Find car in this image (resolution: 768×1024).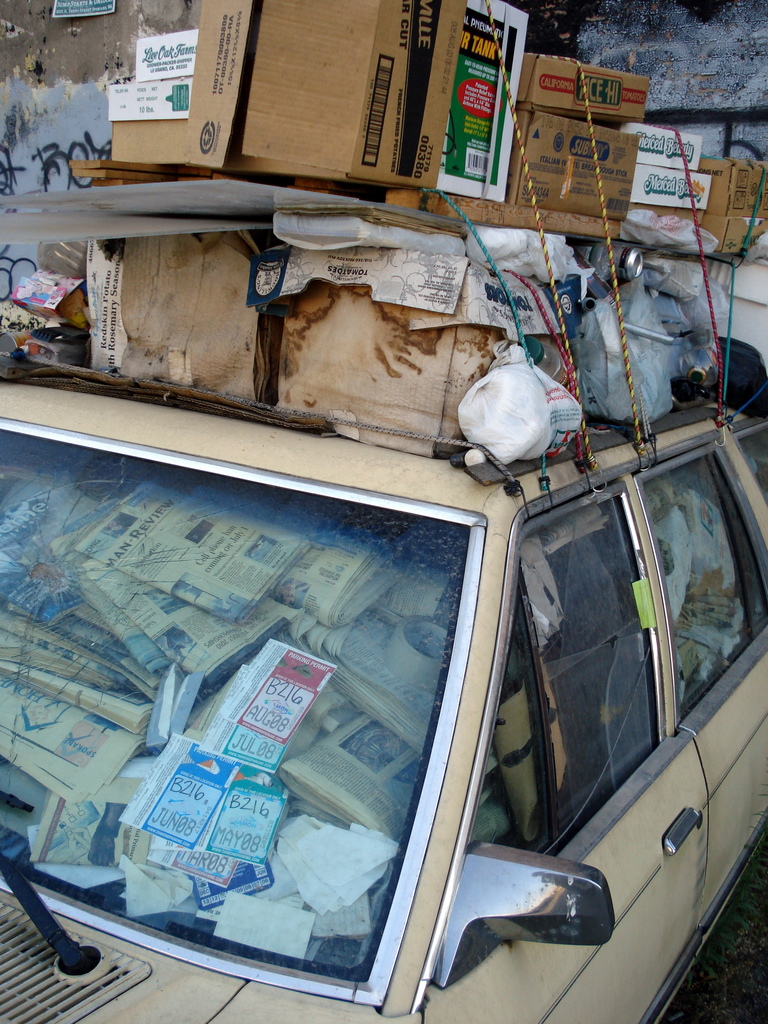
x1=0 y1=378 x2=767 y2=1023.
